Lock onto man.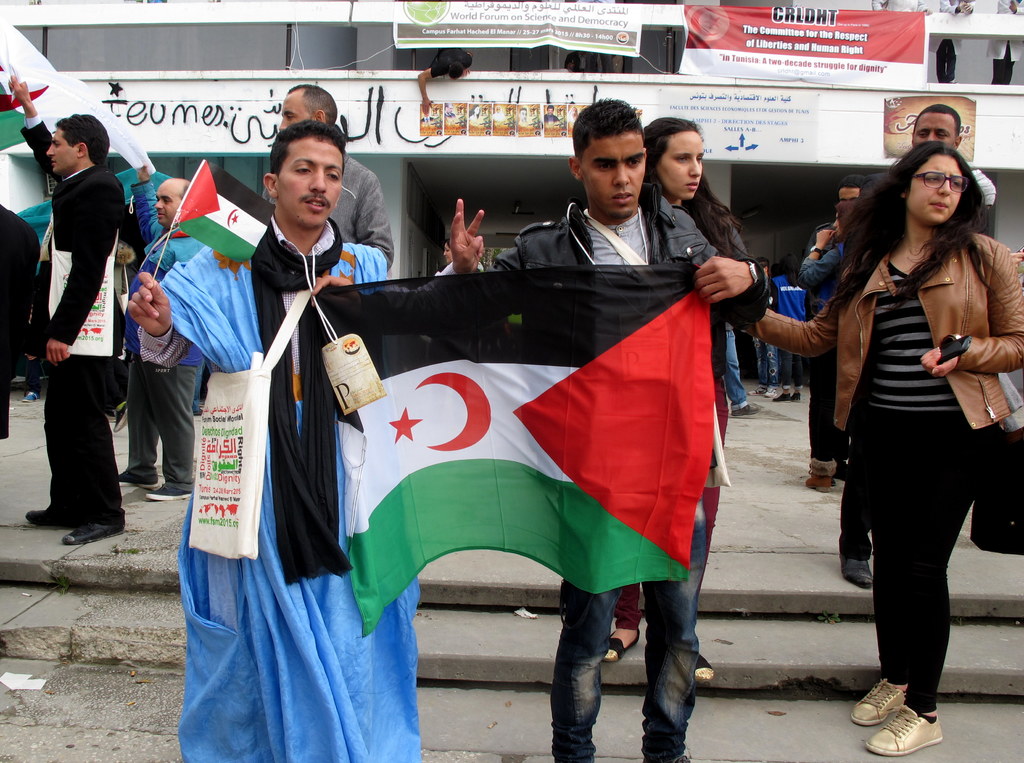
Locked: detection(20, 105, 149, 544).
